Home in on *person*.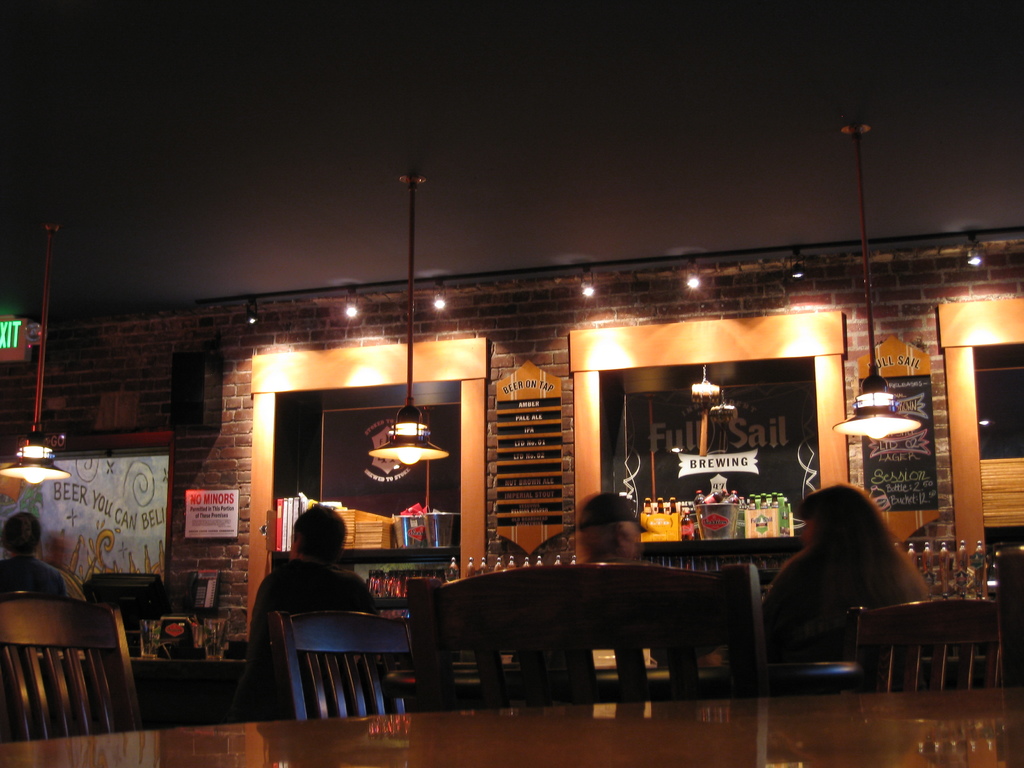
Homed in at <region>228, 501, 387, 716</region>.
